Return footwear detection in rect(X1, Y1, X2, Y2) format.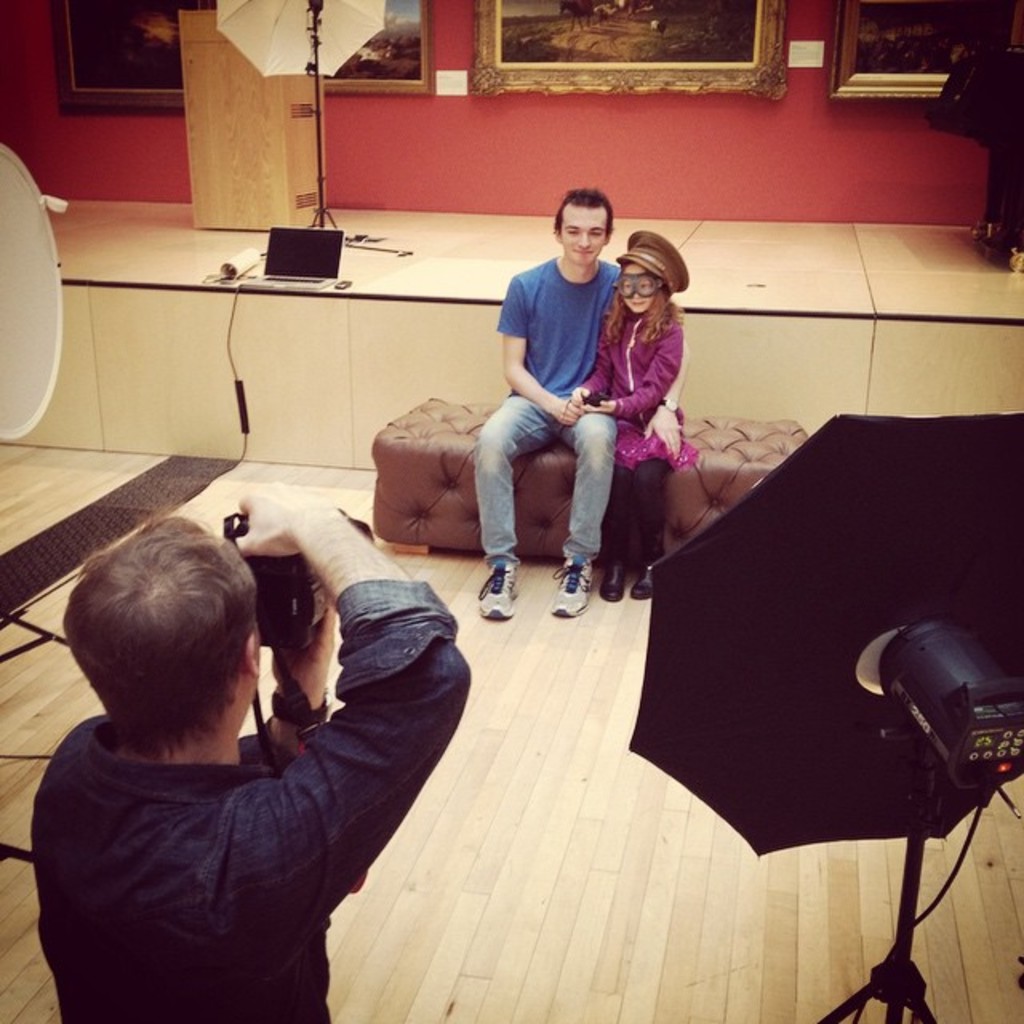
rect(632, 552, 666, 605).
